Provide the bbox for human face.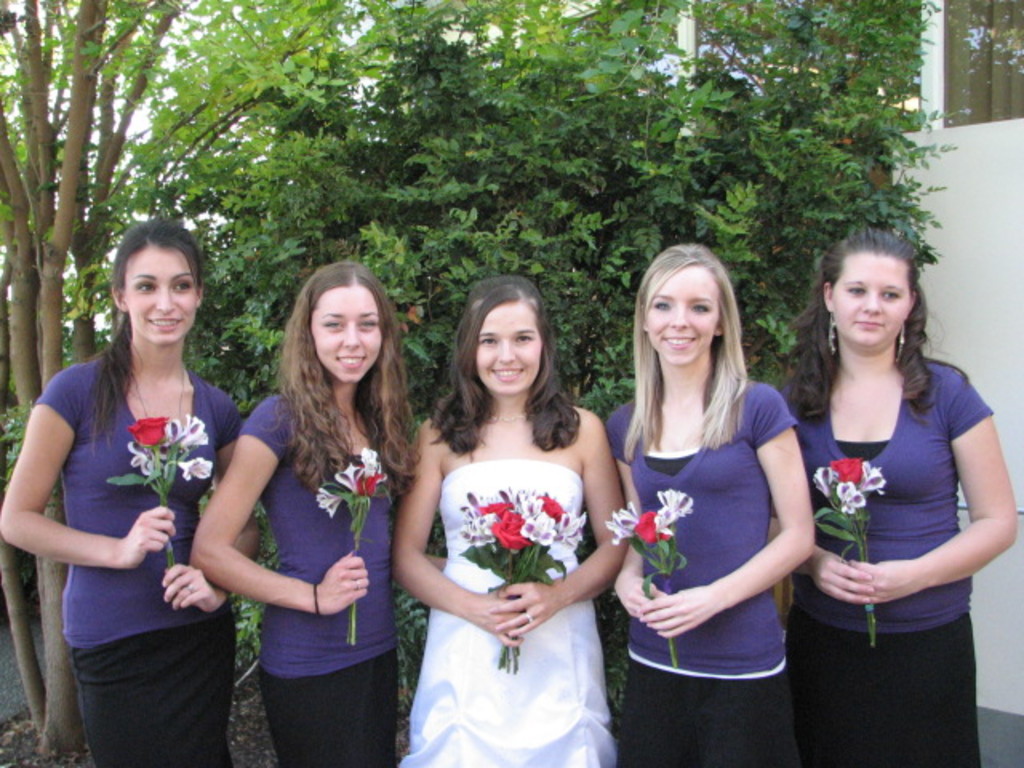
[left=642, top=270, right=720, bottom=360].
